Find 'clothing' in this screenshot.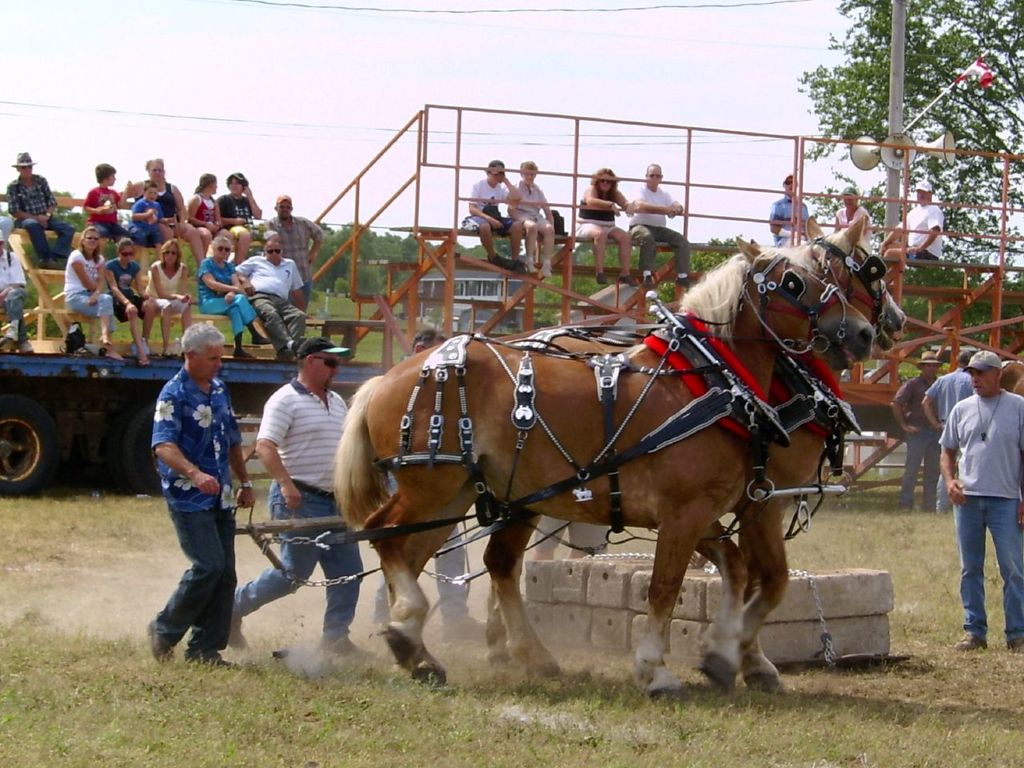
The bounding box for 'clothing' is [left=199, top=256, right=250, bottom=336].
